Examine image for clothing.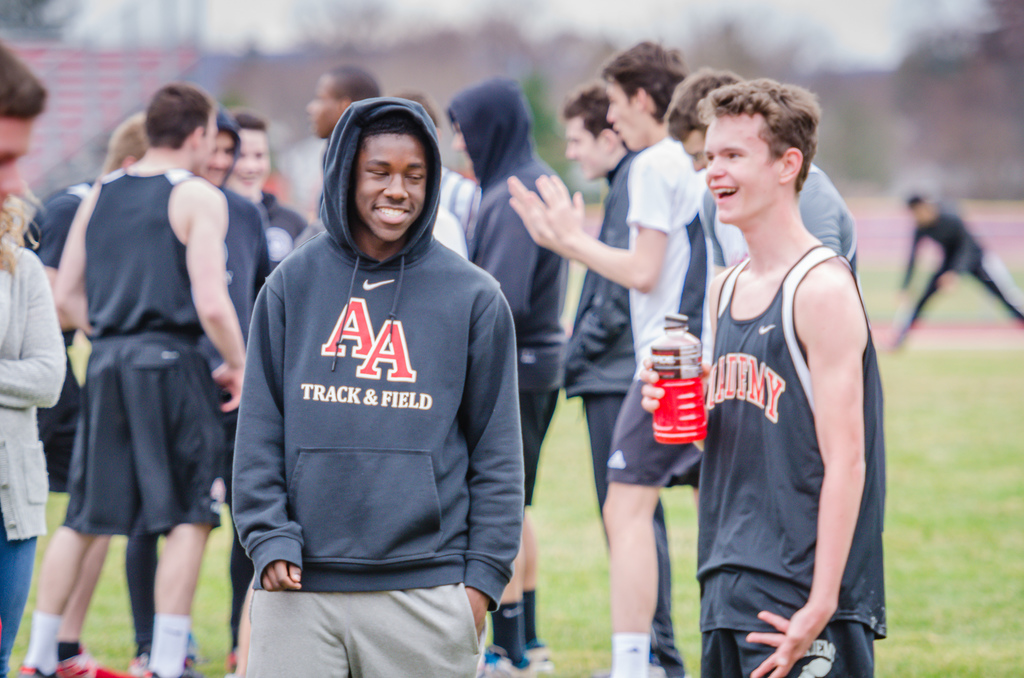
Examination result: [left=225, top=181, right=266, bottom=332].
